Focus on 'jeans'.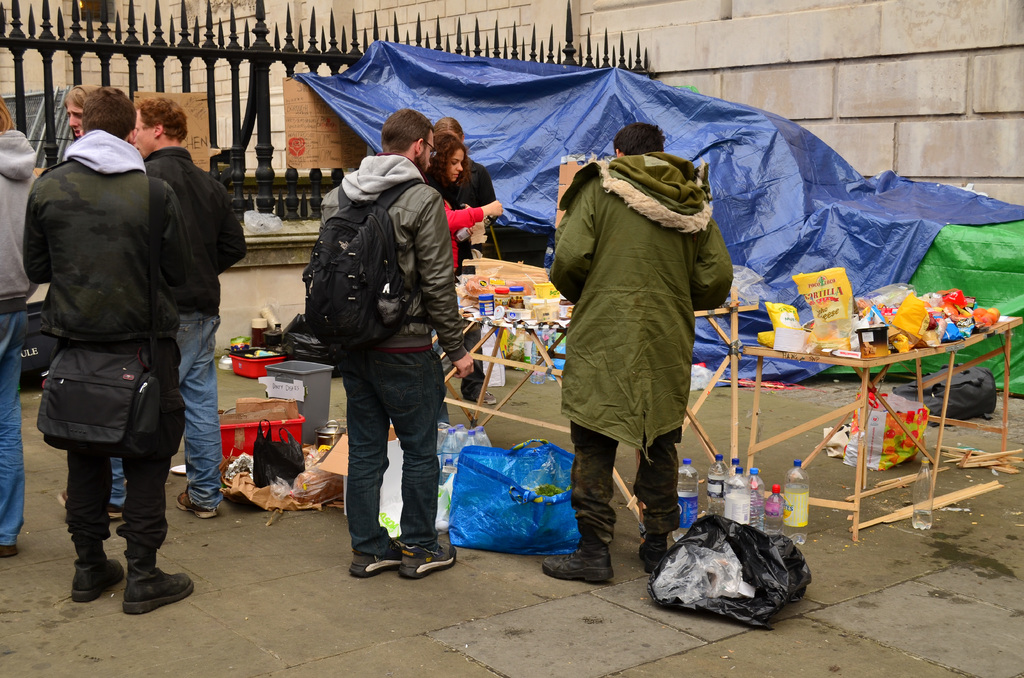
Focused at x1=109 y1=307 x2=218 y2=512.
